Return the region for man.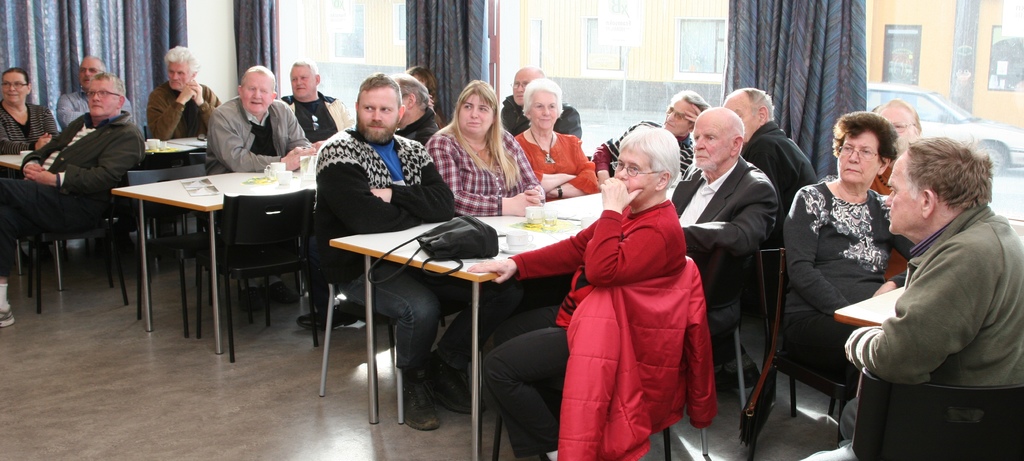
Rect(675, 105, 776, 379).
